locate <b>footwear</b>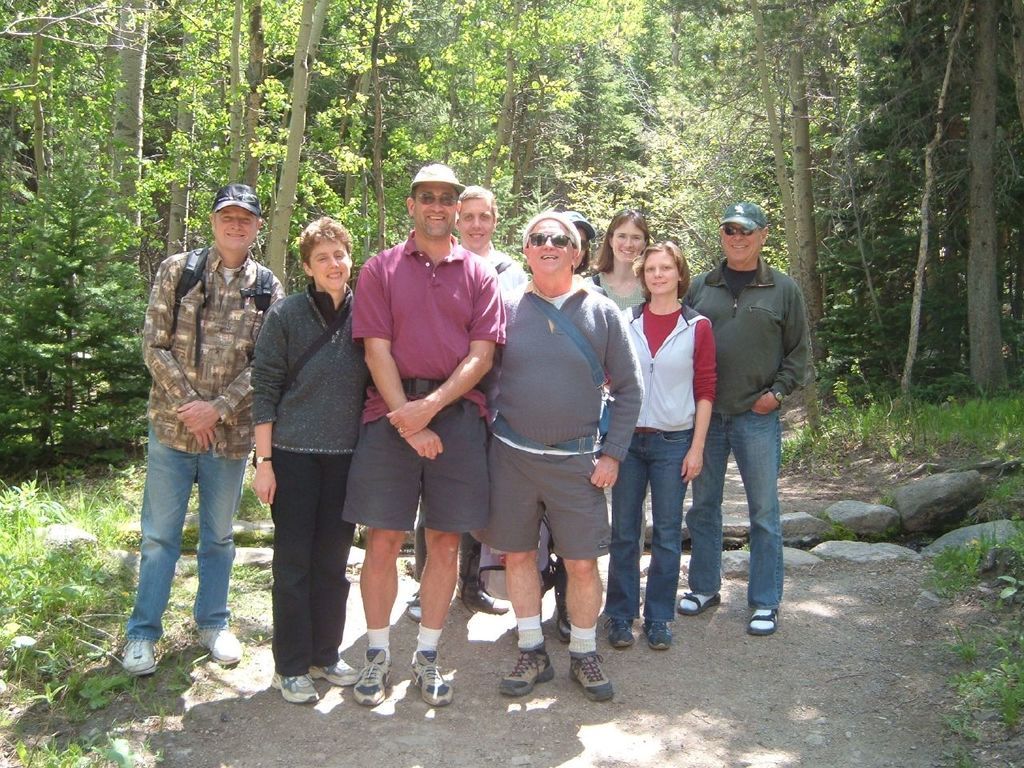
{"x1": 122, "y1": 640, "x2": 158, "y2": 674}
